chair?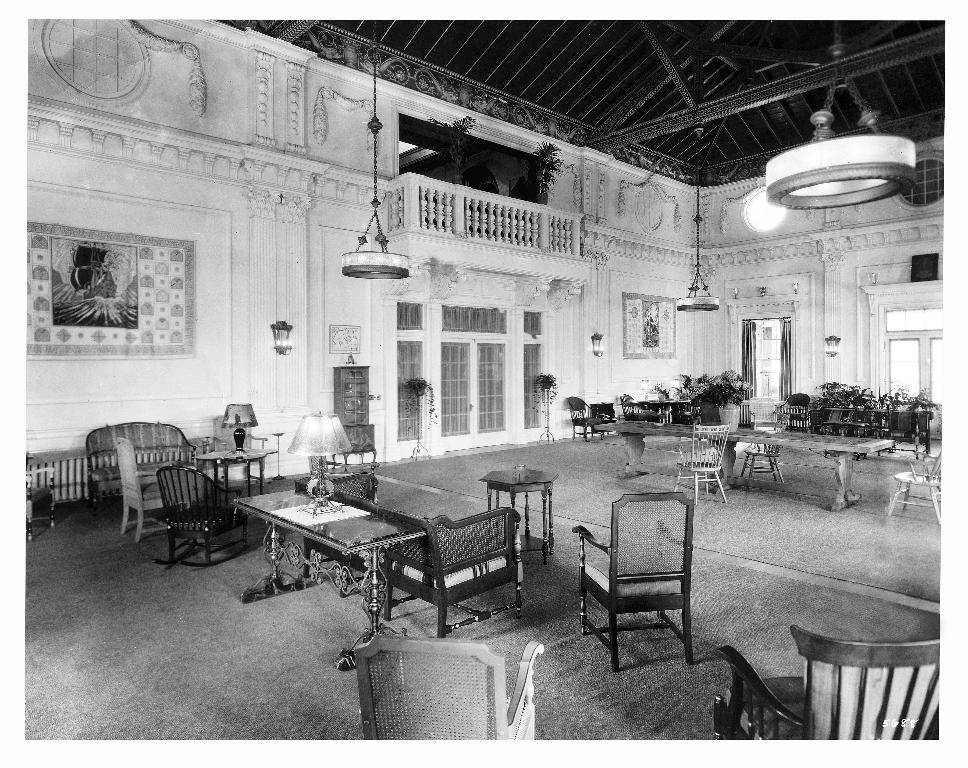
[676, 393, 704, 424]
